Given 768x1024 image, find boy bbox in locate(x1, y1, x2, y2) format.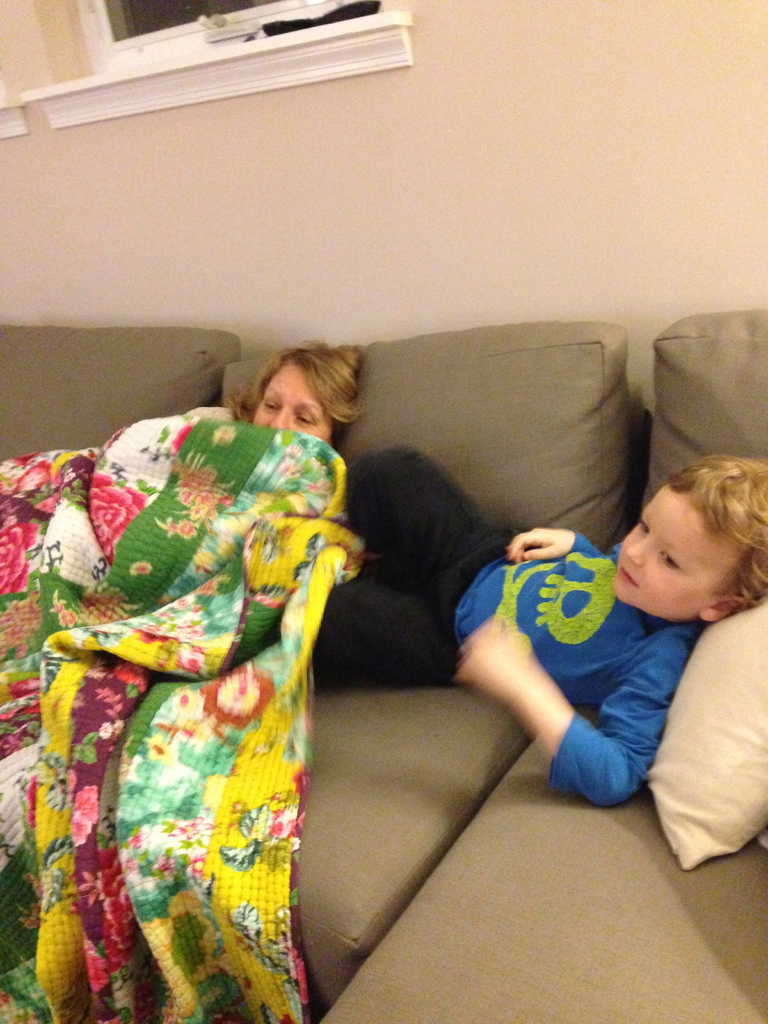
locate(313, 447, 767, 799).
